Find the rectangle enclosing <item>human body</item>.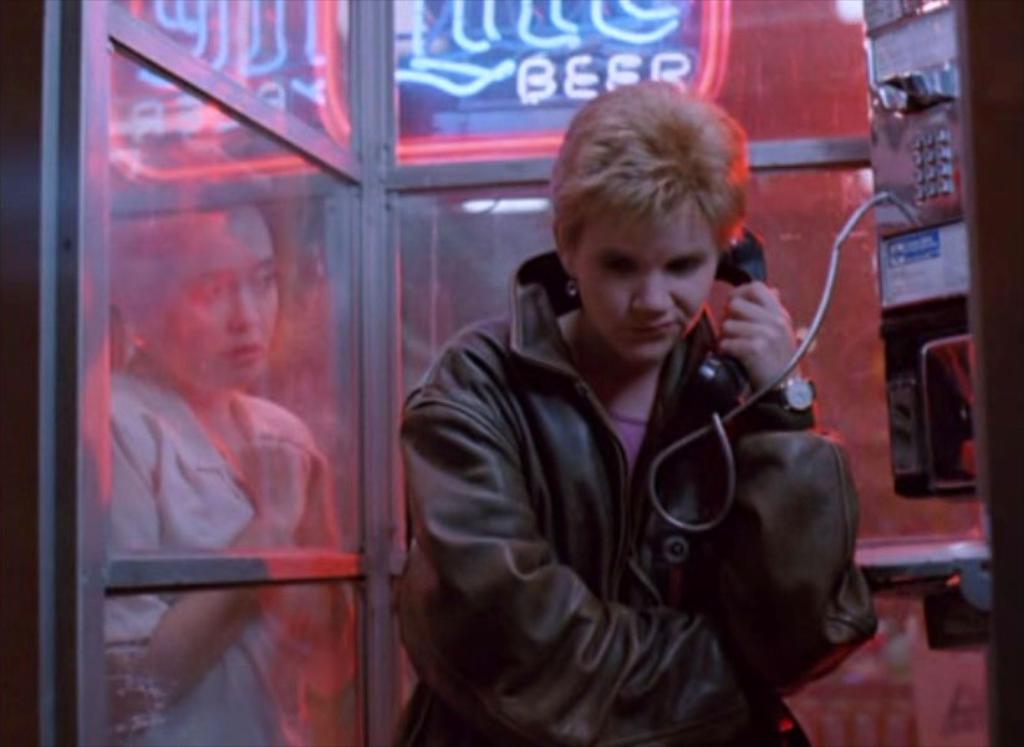
detection(103, 163, 343, 746).
